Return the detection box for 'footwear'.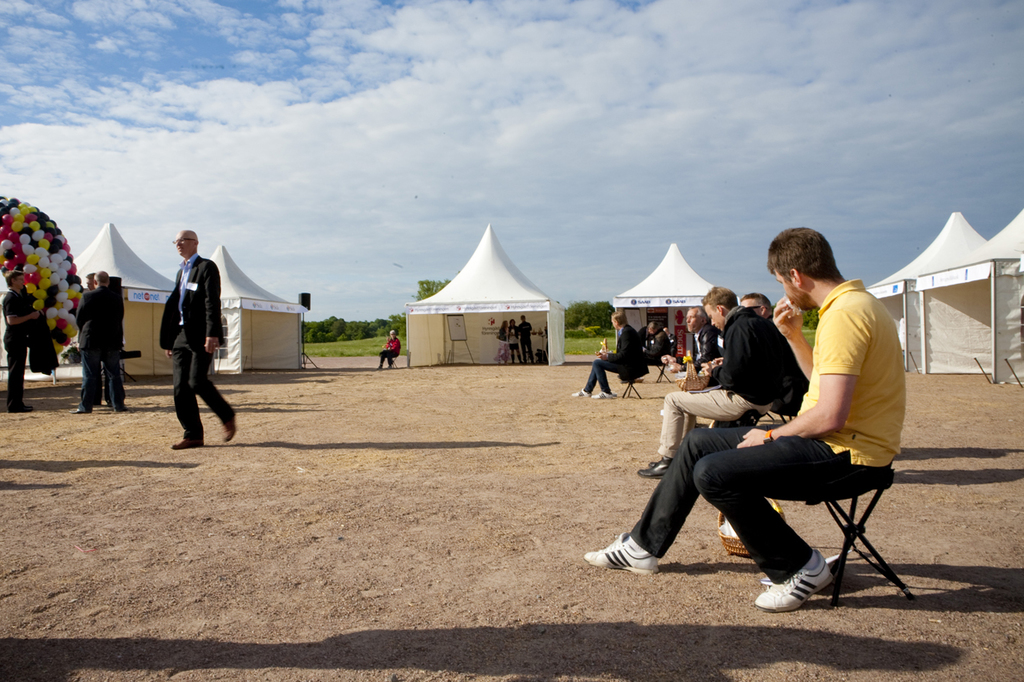
[753, 553, 828, 621].
